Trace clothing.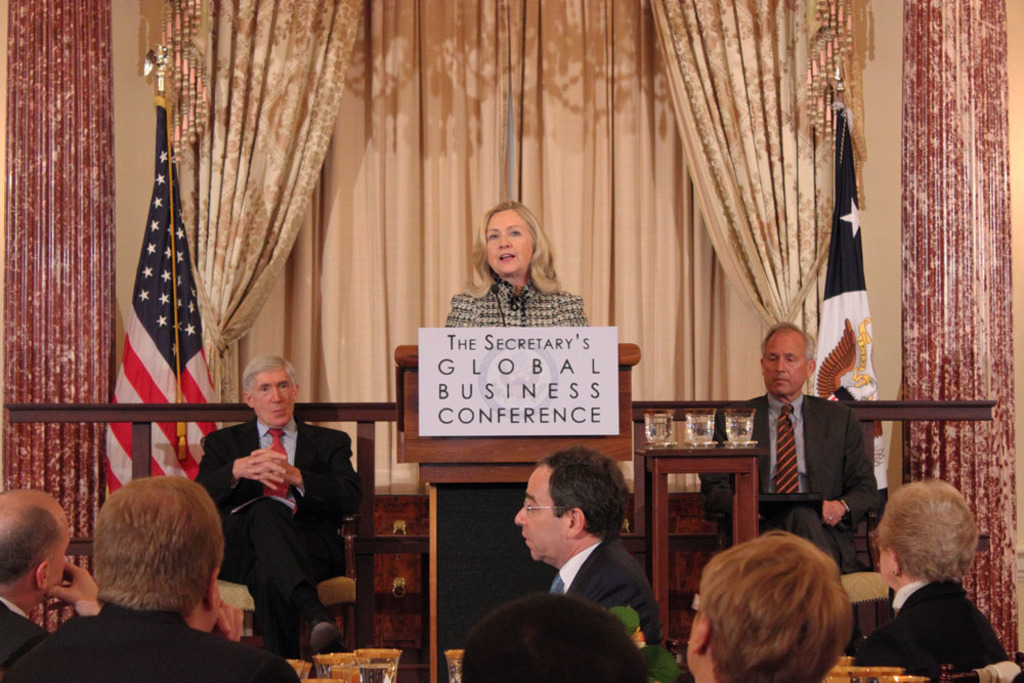
Traced to detection(190, 372, 350, 672).
